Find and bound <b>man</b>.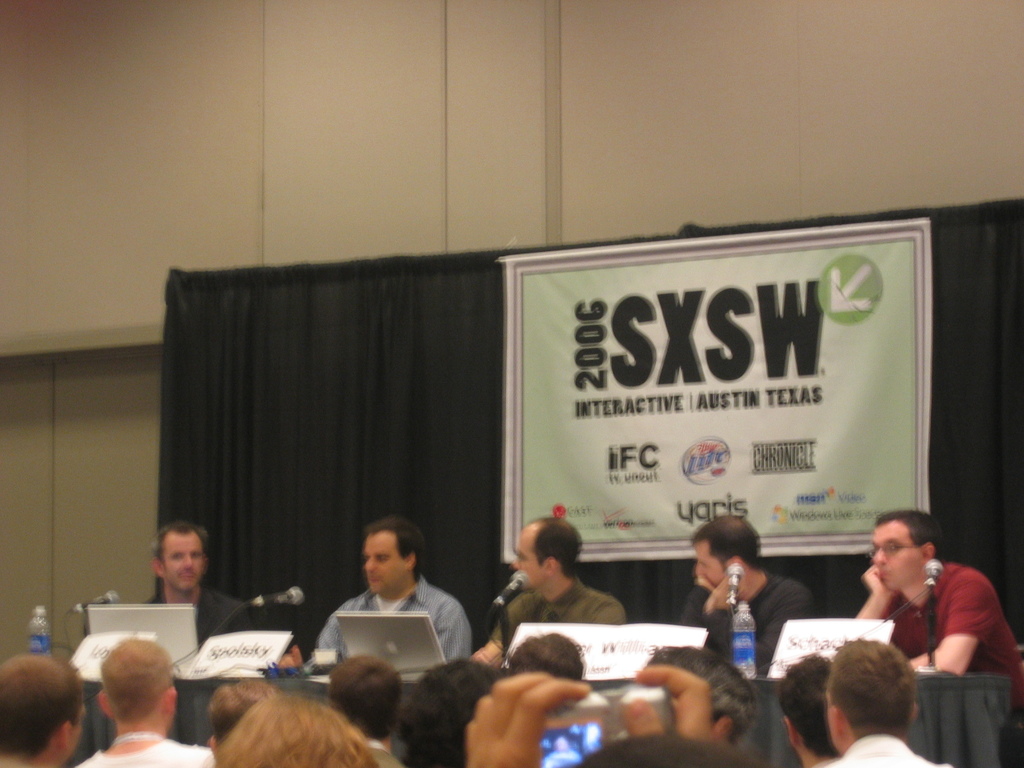
Bound: bbox(853, 509, 1023, 701).
